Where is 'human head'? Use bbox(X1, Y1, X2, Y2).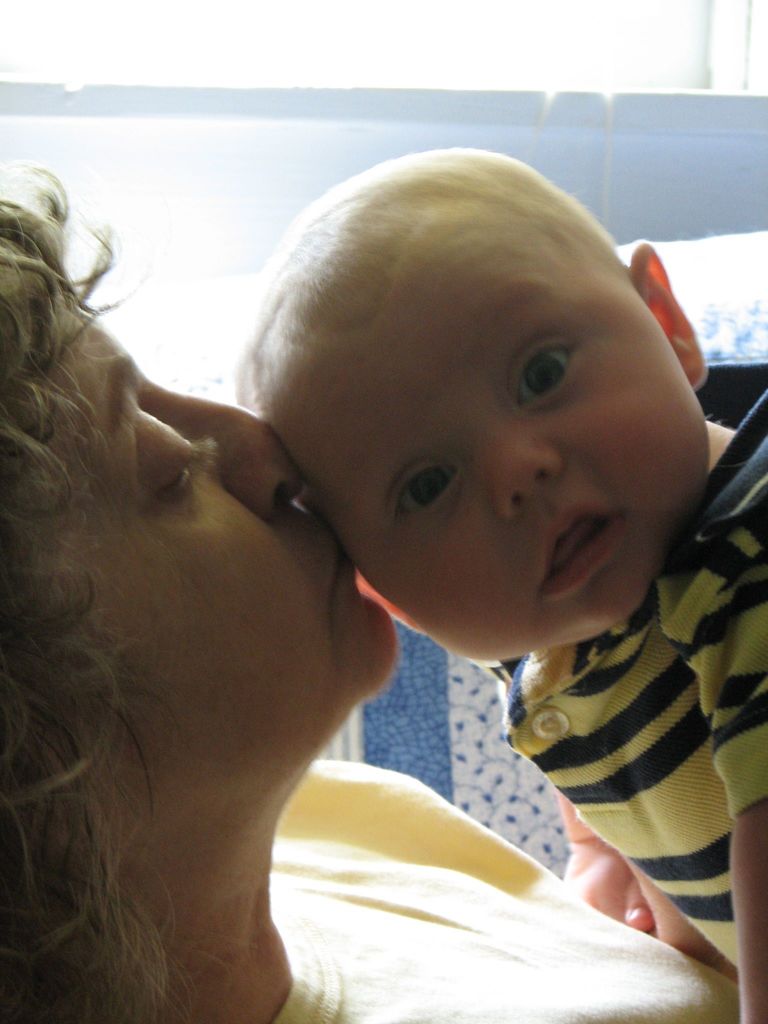
bbox(232, 154, 691, 671).
